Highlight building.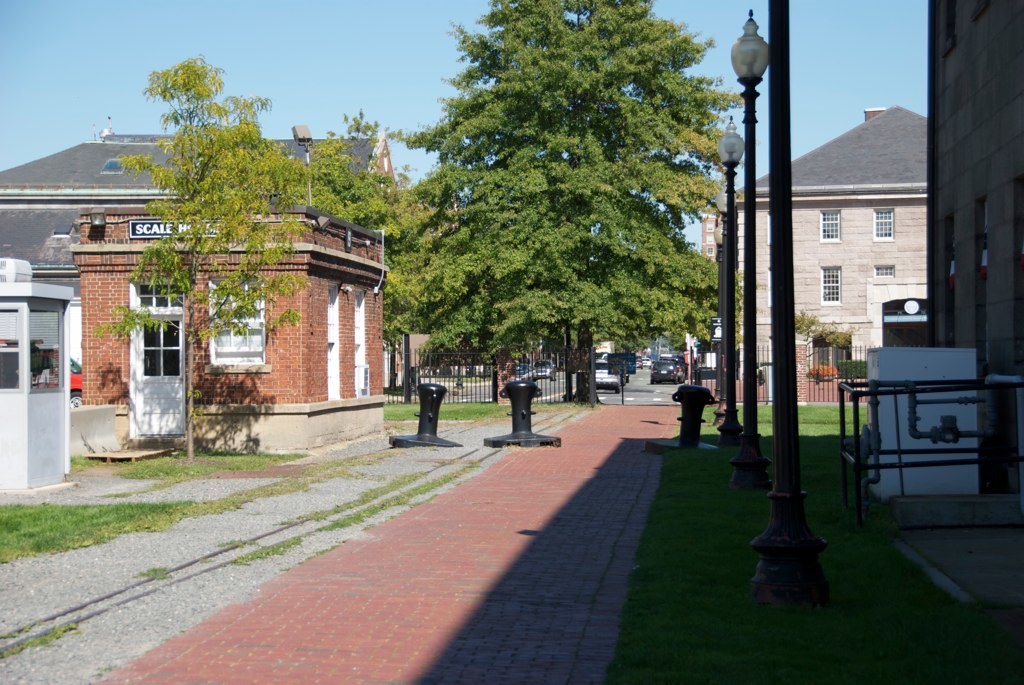
Highlighted region: bbox(687, 98, 931, 400).
